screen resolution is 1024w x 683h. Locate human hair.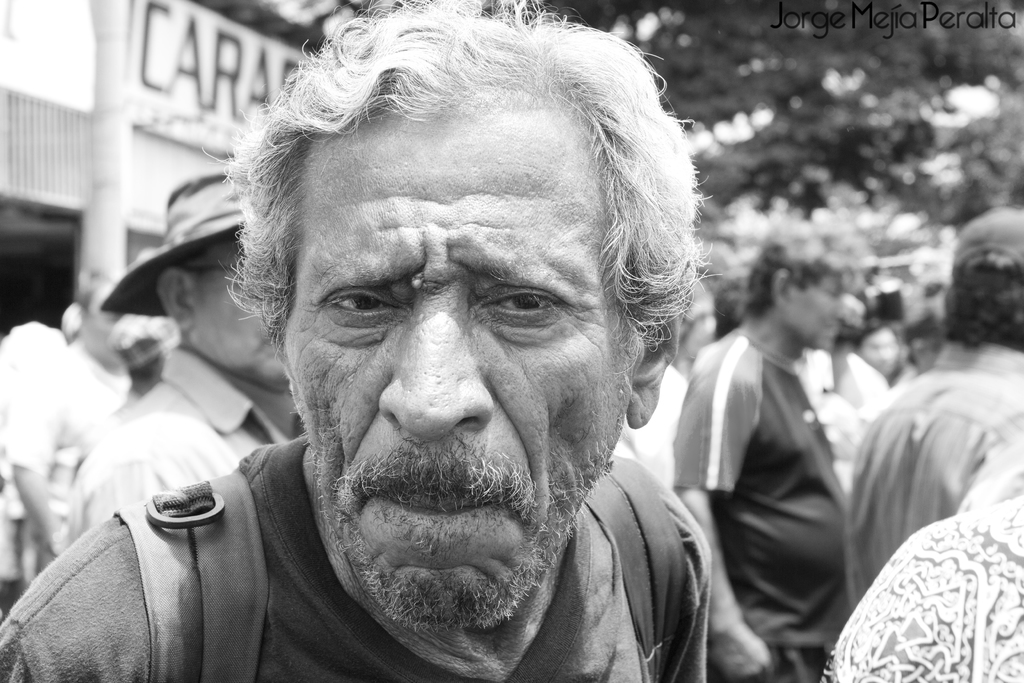
<box>947,250,1023,355</box>.
